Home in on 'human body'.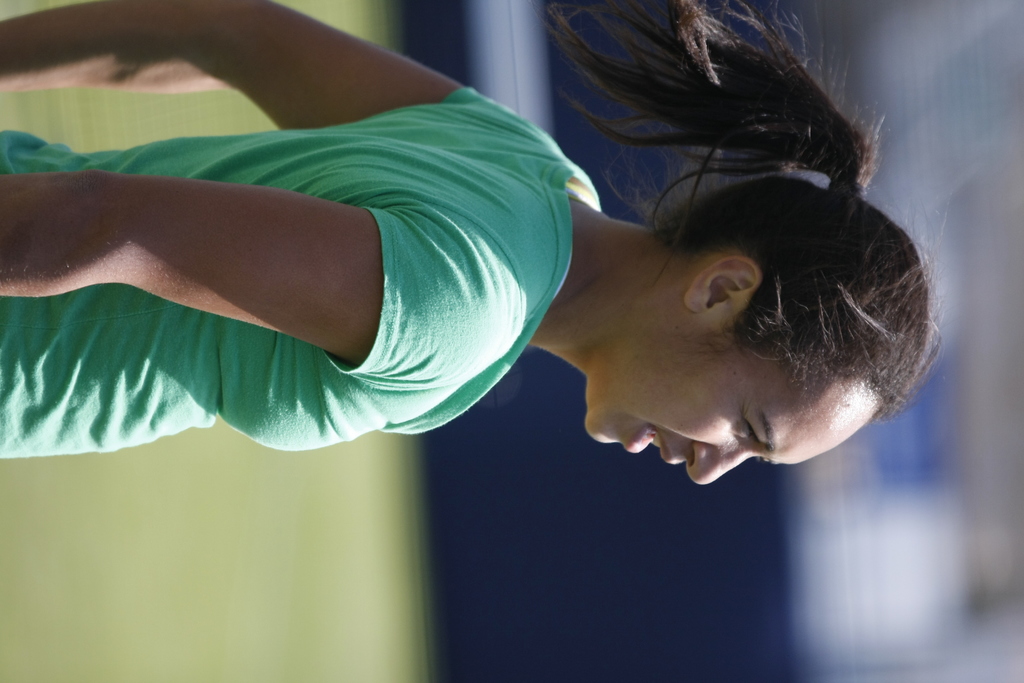
Homed in at (1,1,939,488).
